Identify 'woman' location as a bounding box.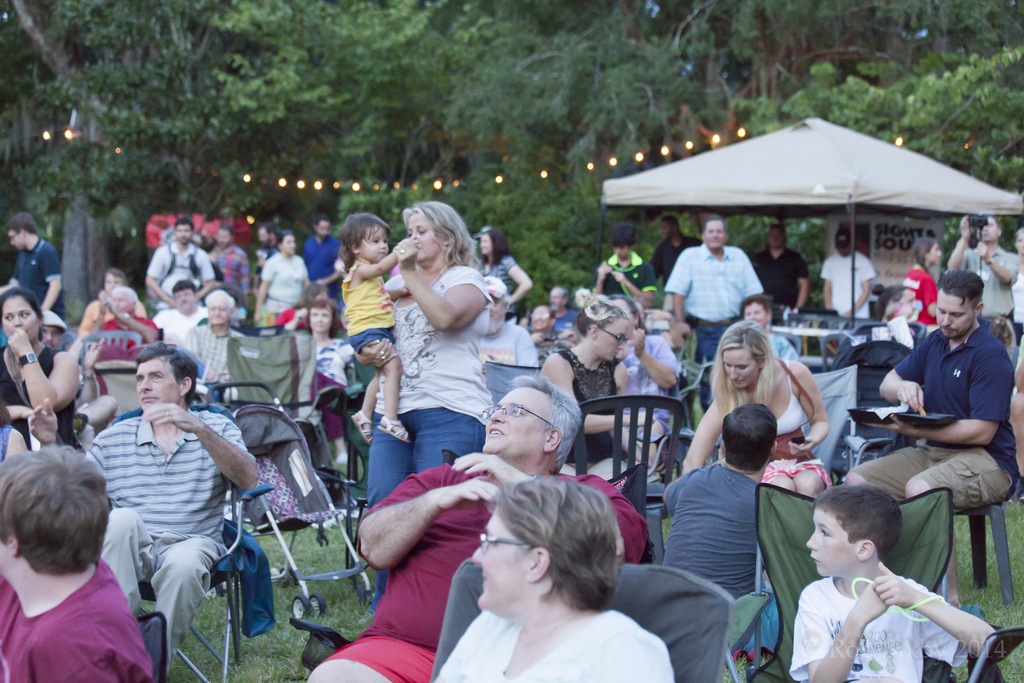
(249, 223, 307, 340).
